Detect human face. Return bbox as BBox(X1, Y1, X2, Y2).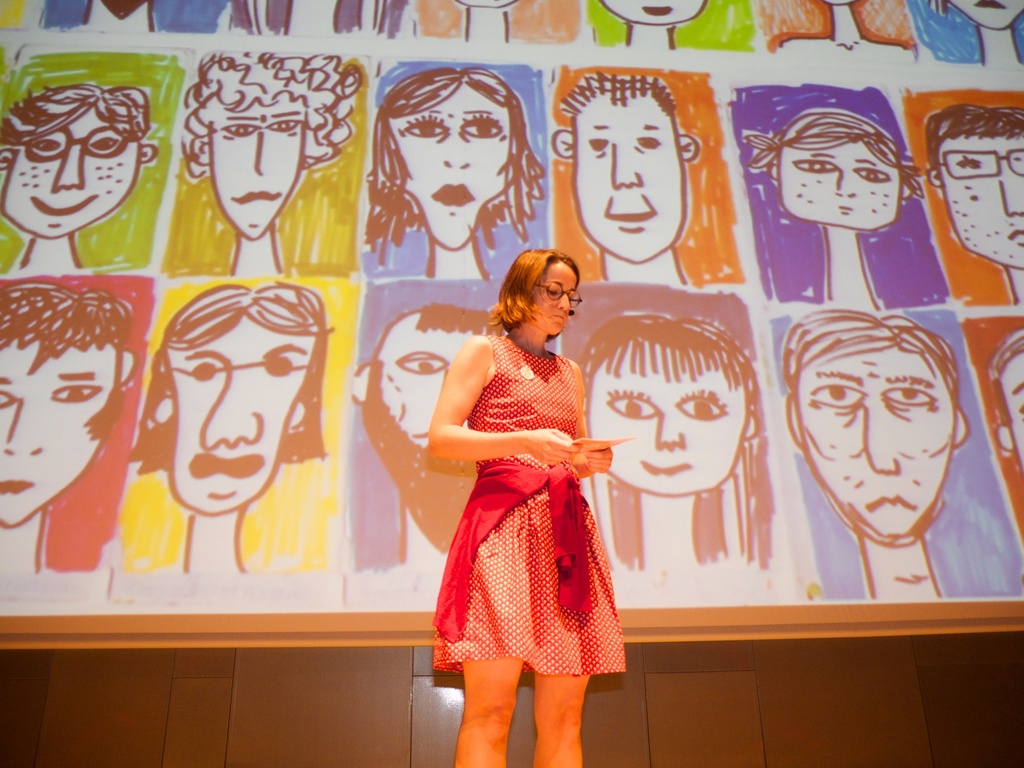
BBox(535, 260, 580, 335).
